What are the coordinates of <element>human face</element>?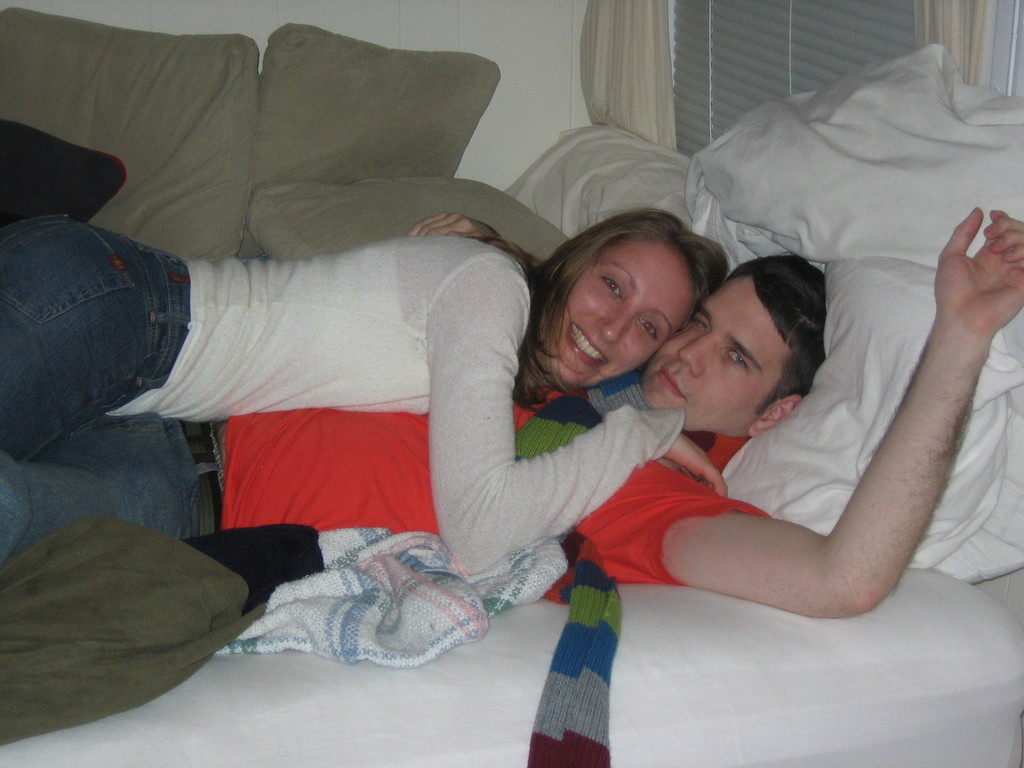
crop(538, 229, 699, 389).
